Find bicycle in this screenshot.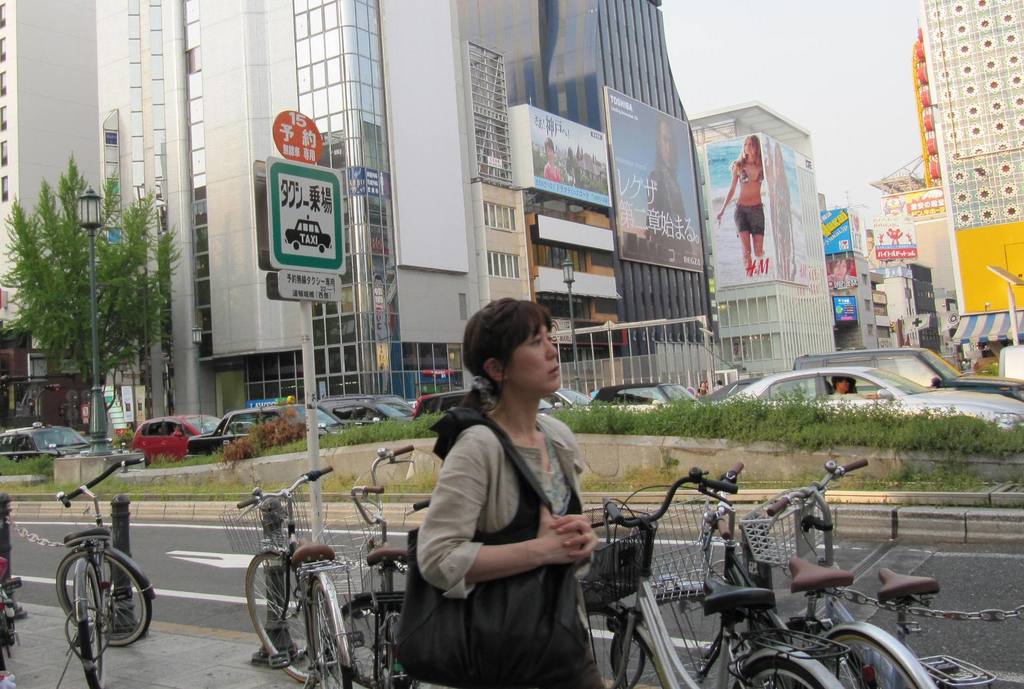
The bounding box for bicycle is locate(219, 485, 360, 687).
